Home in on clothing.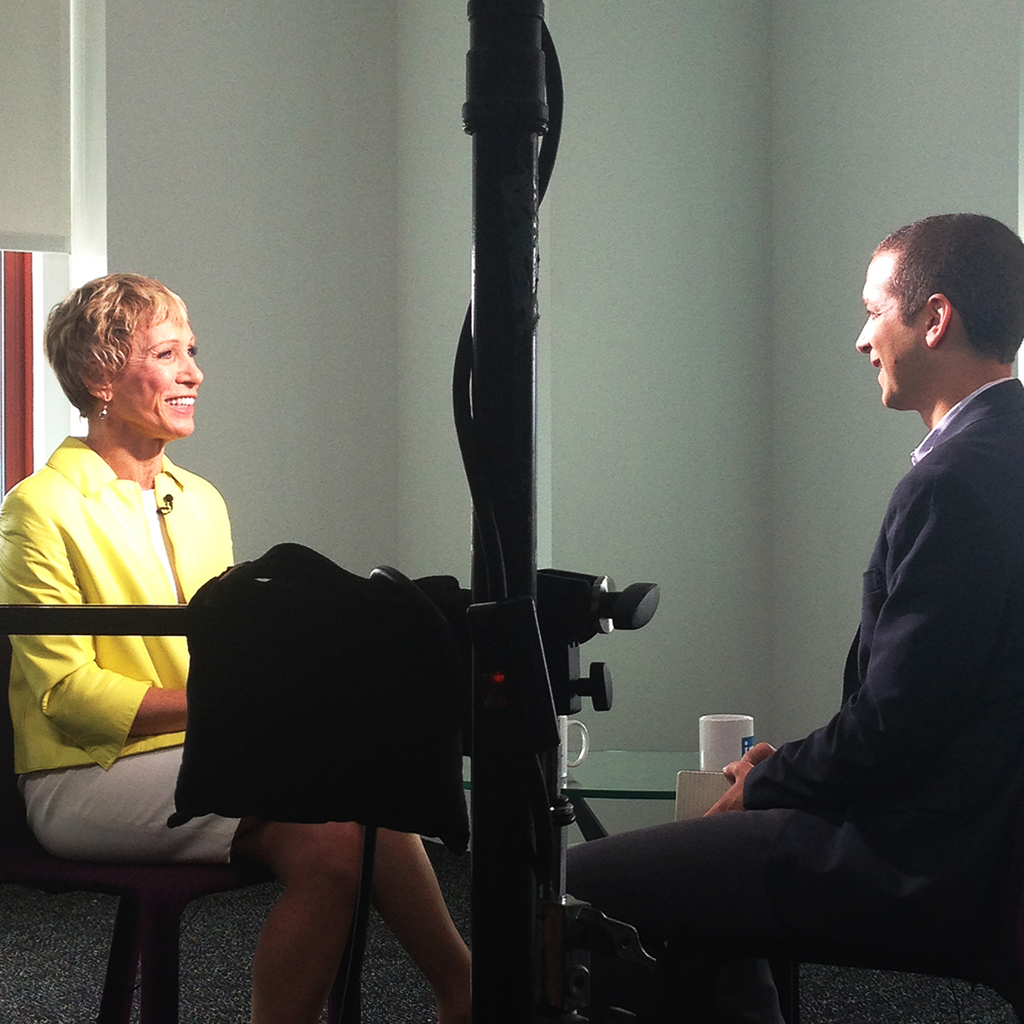
Homed in at 1/449/265/883.
